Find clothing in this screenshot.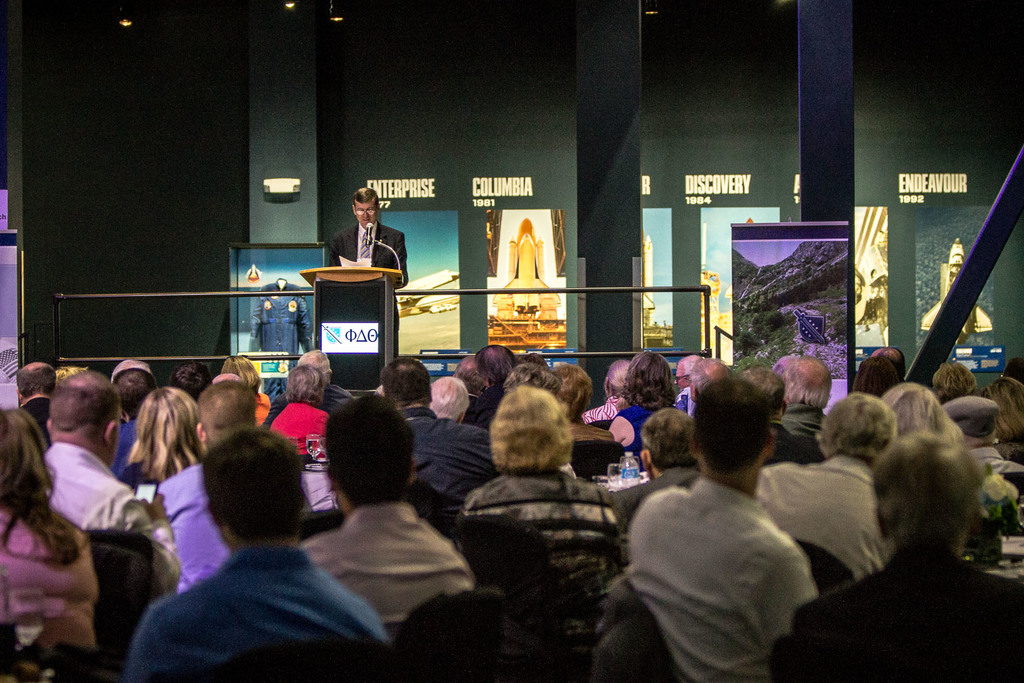
The bounding box for clothing is box(115, 533, 385, 682).
